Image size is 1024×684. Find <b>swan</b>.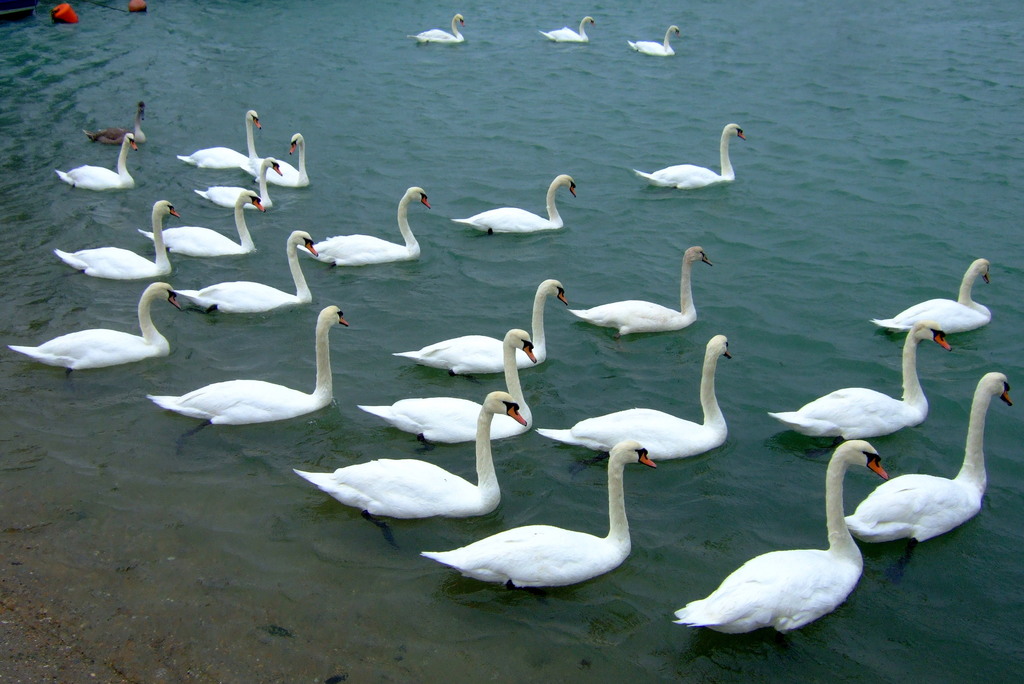
x1=535, y1=332, x2=732, y2=462.
